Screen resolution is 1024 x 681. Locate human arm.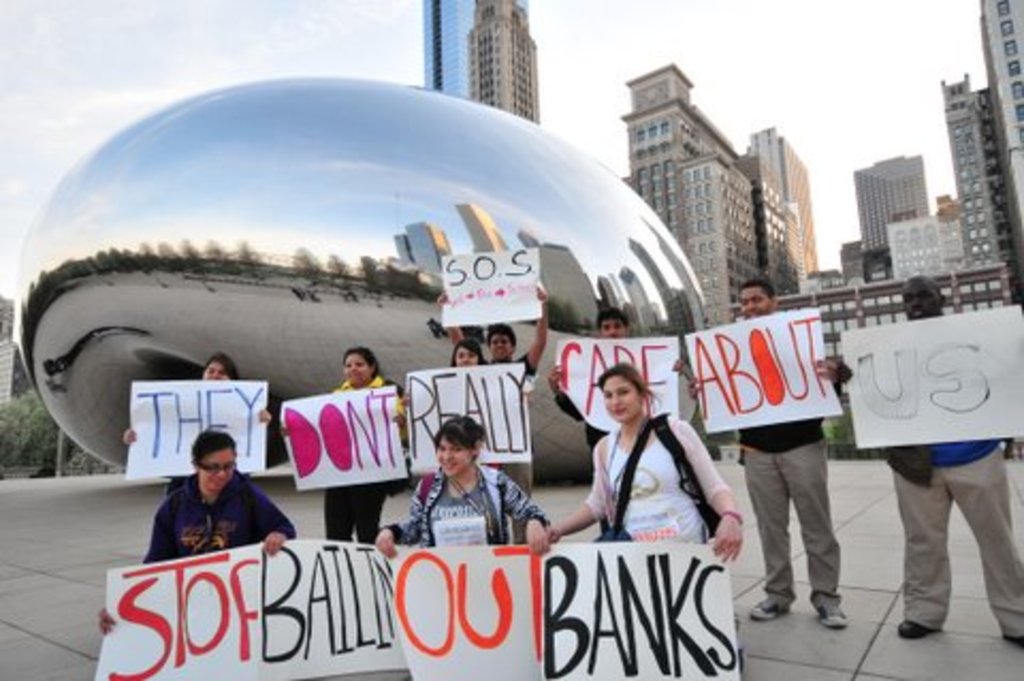
813:348:851:389.
